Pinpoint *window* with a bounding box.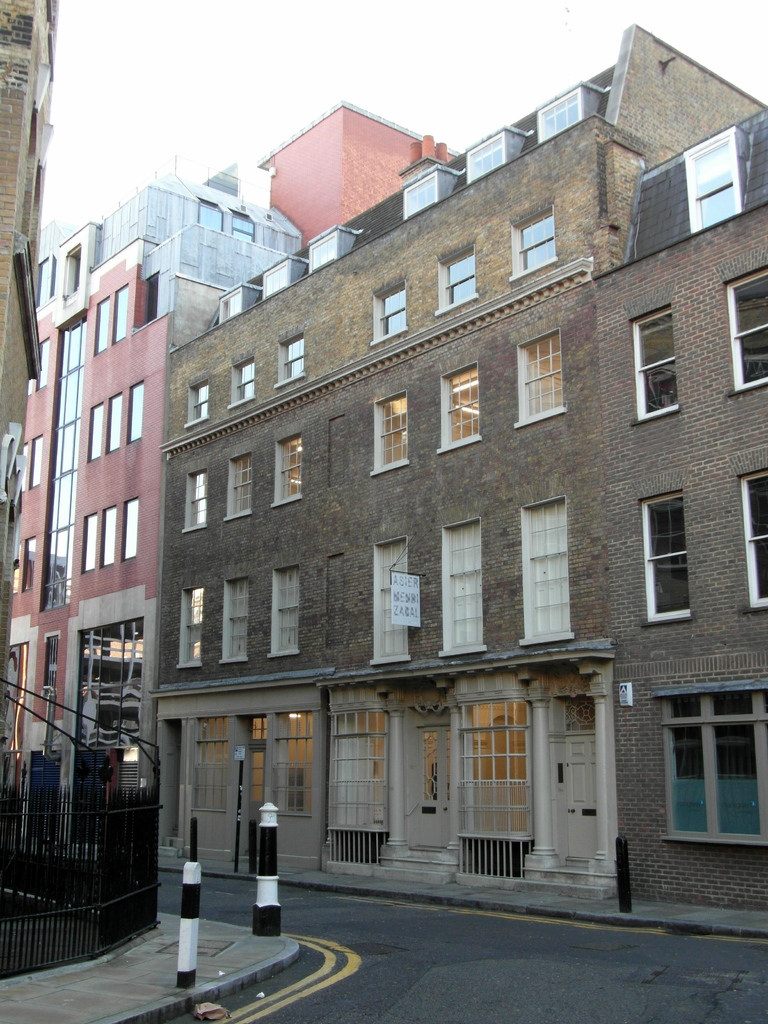
[left=326, top=707, right=387, bottom=831].
